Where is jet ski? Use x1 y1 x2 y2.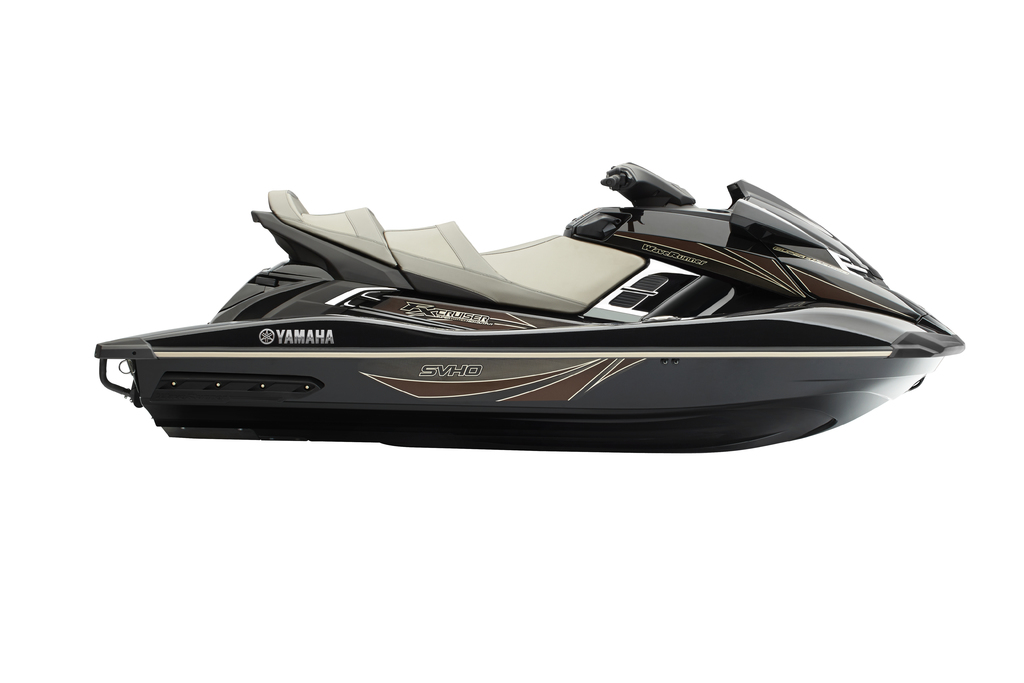
71 156 999 448.
